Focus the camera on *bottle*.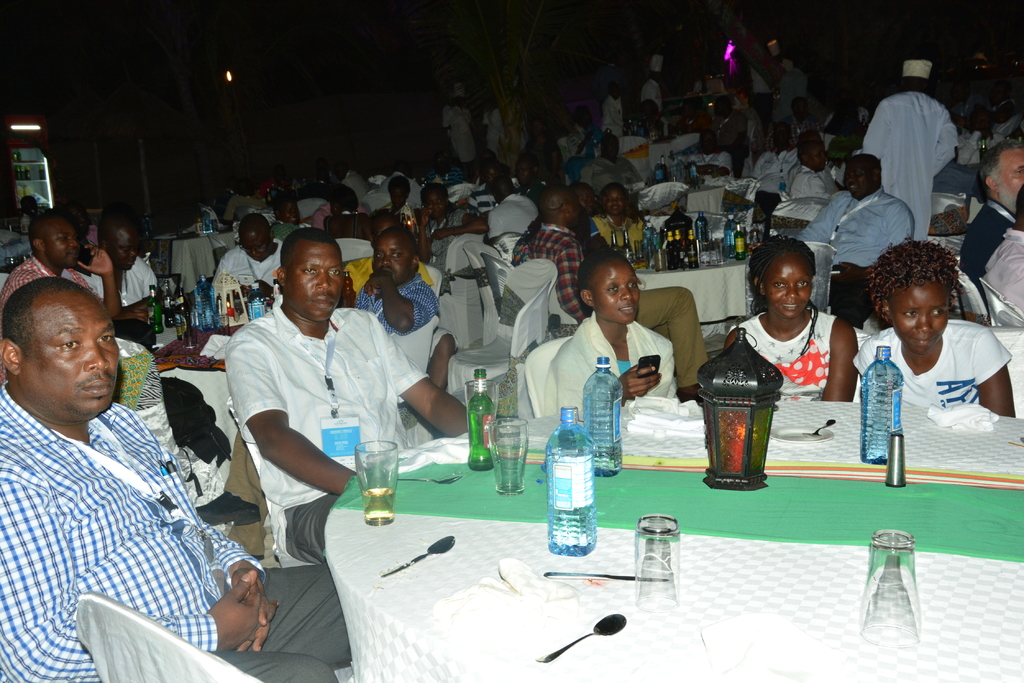
Focus region: (x1=692, y1=211, x2=708, y2=245).
